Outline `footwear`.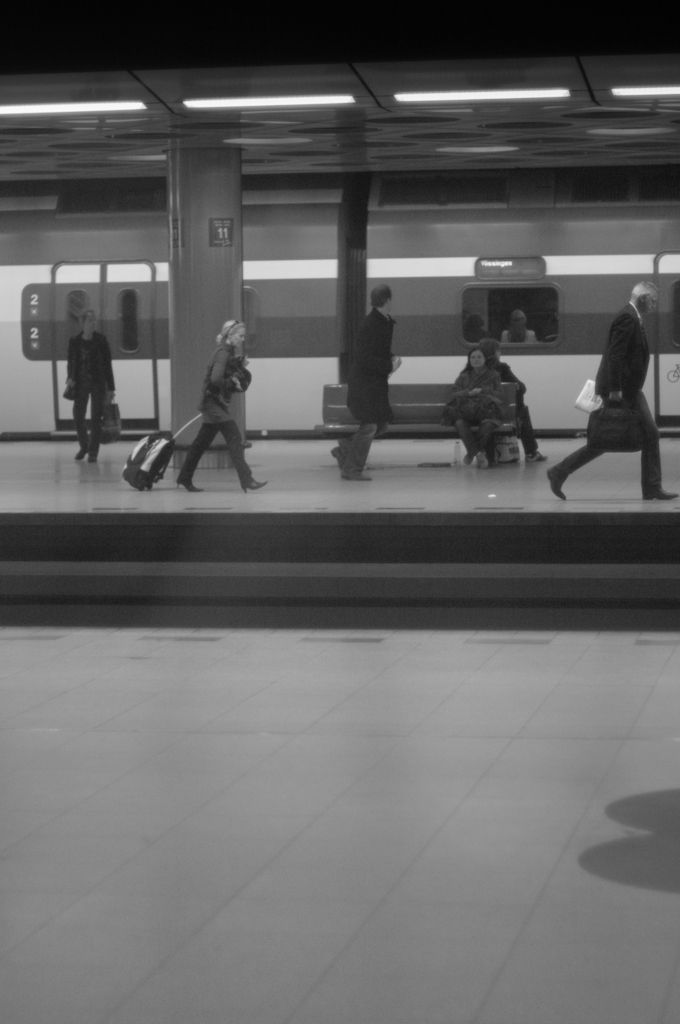
Outline: box=[75, 442, 84, 456].
